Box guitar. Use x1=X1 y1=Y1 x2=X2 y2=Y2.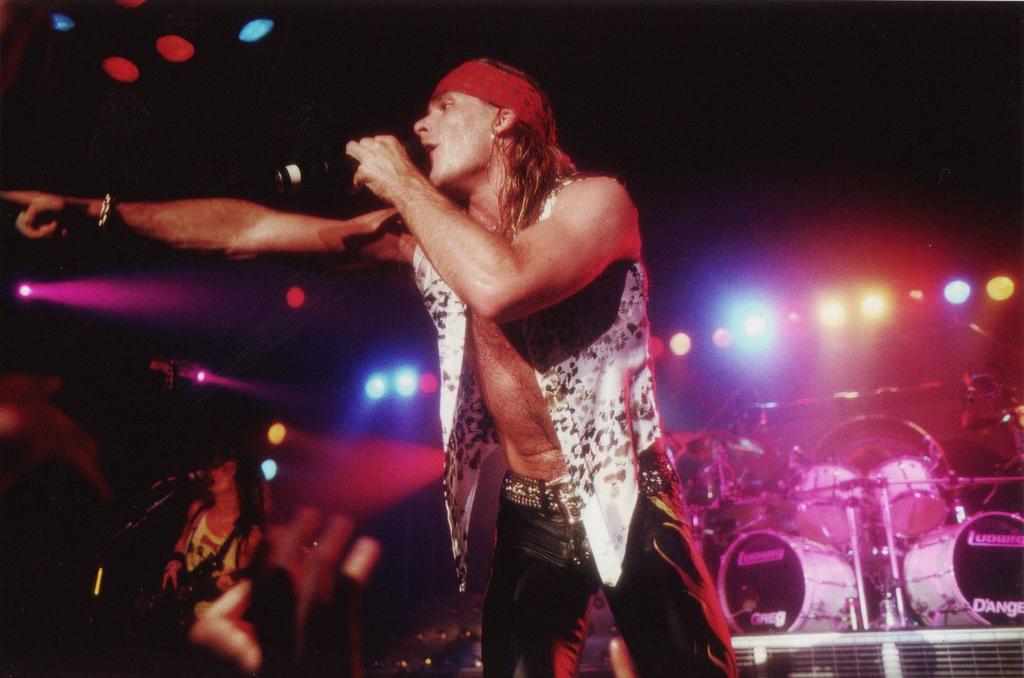
x1=145 y1=543 x2=285 y2=649.
